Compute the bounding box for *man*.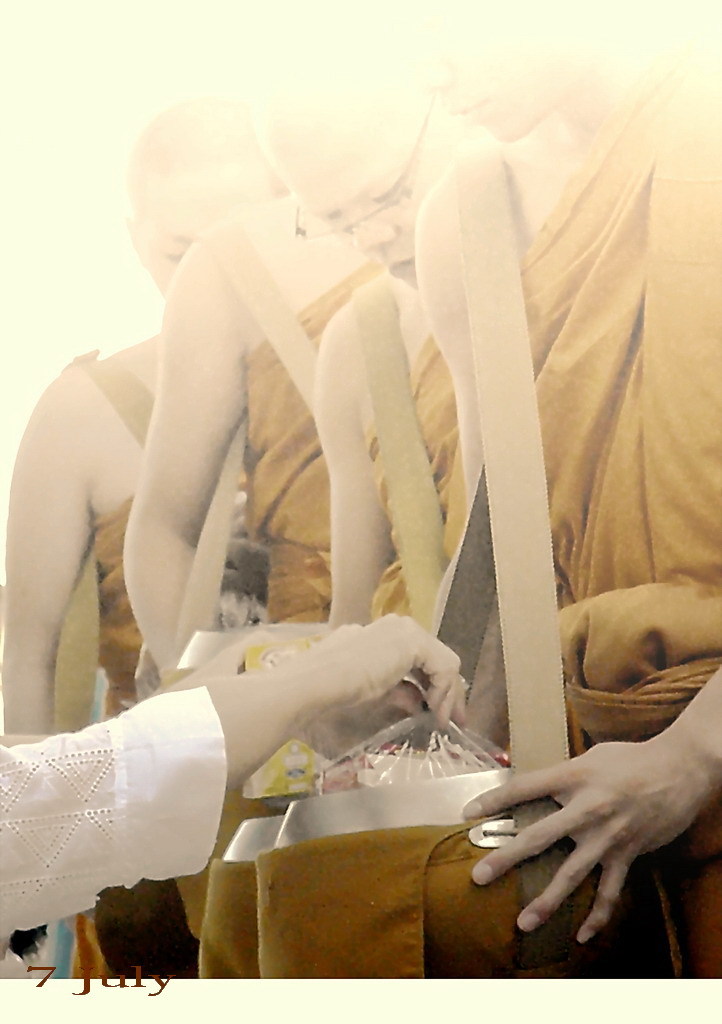
<bbox>0, 92, 284, 961</bbox>.
